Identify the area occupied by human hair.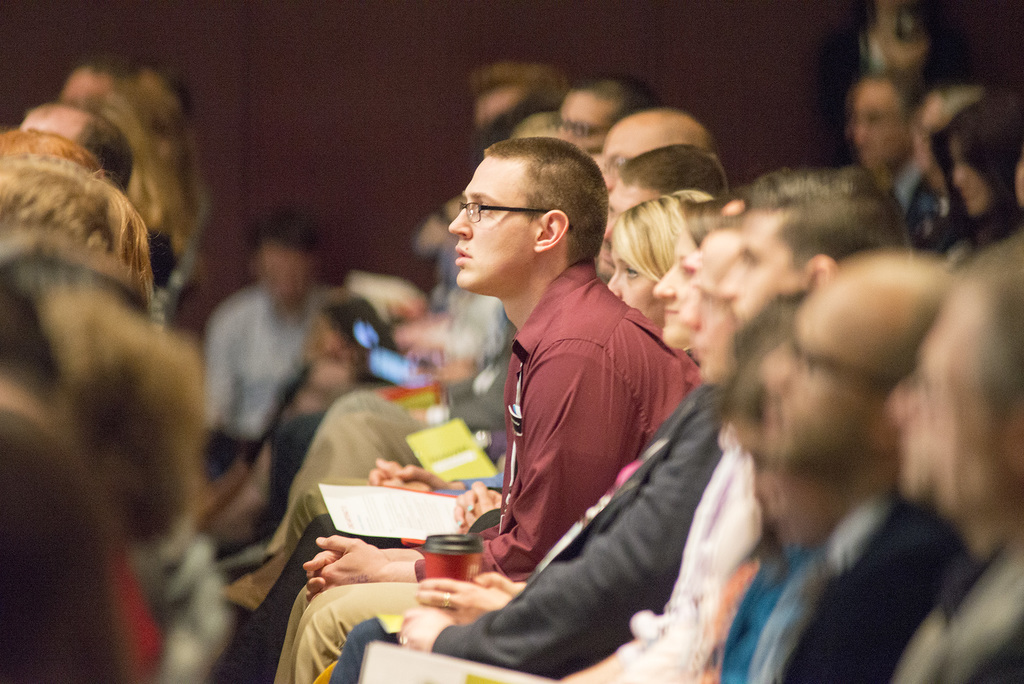
Area: <region>0, 166, 152, 288</region>.
